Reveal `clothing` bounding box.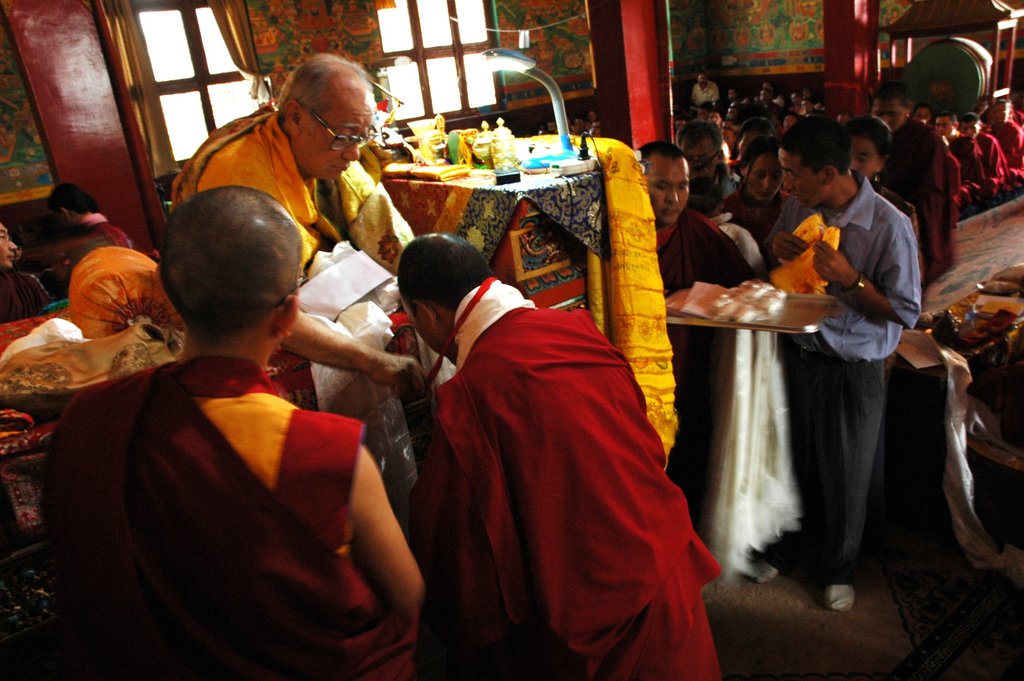
Revealed: x1=691, y1=78, x2=715, y2=103.
